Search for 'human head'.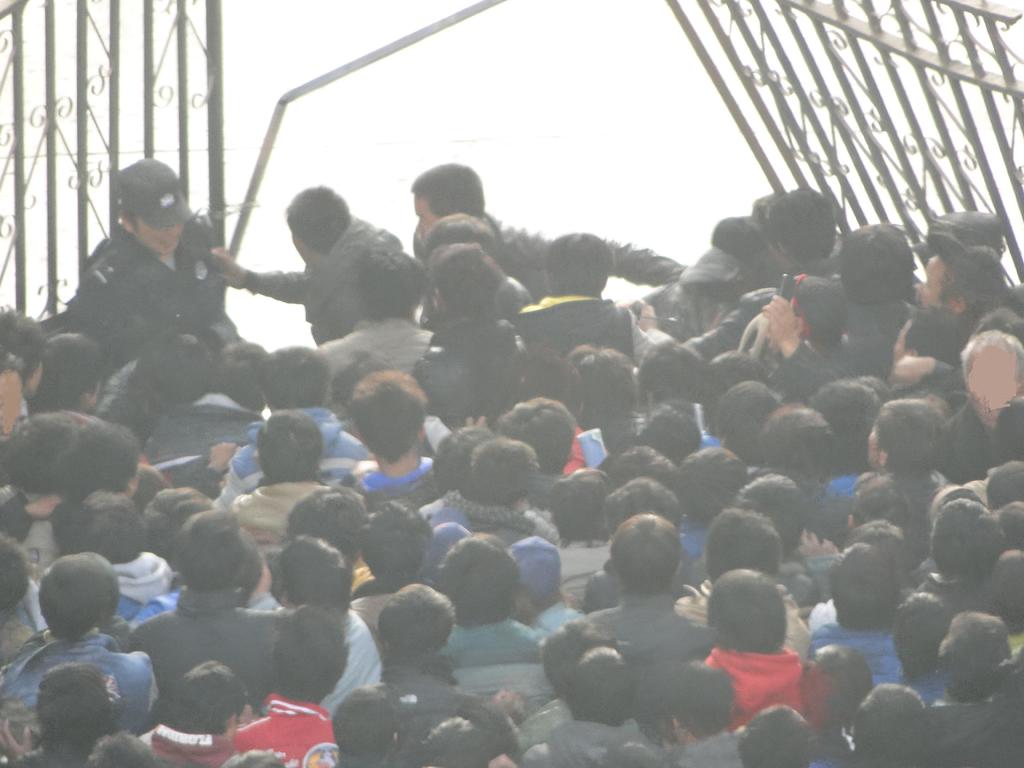
Found at bbox=[502, 529, 562, 620].
